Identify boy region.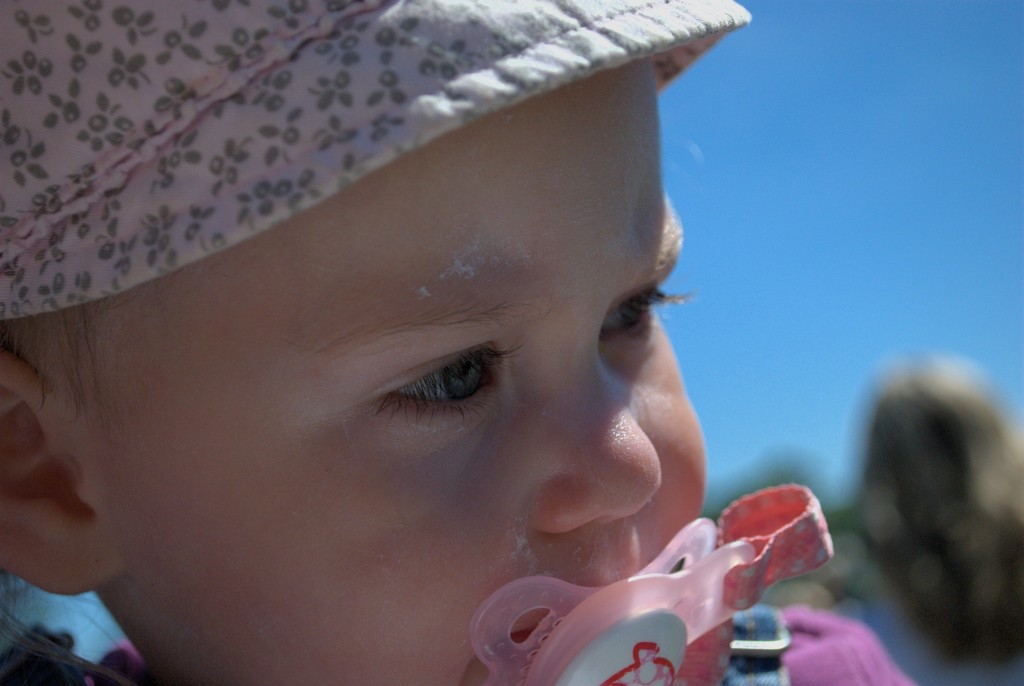
Region: x1=1 y1=0 x2=909 y2=685.
